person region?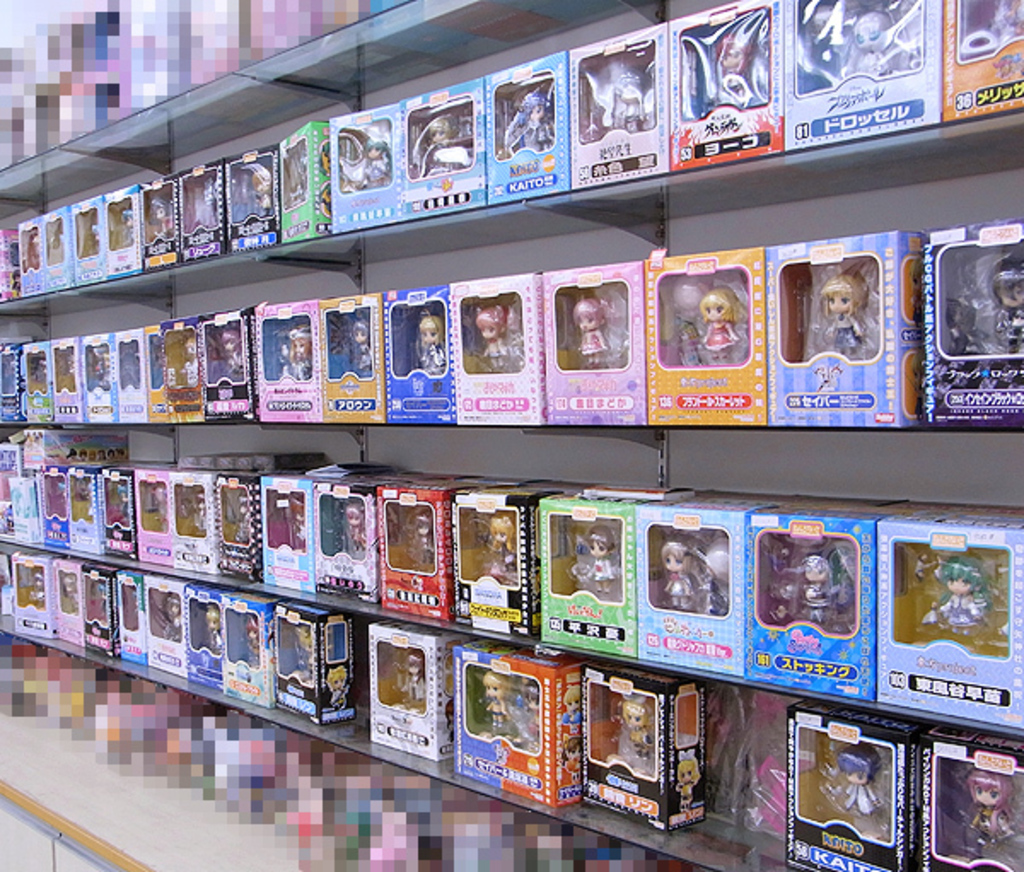
[404, 654, 422, 698]
